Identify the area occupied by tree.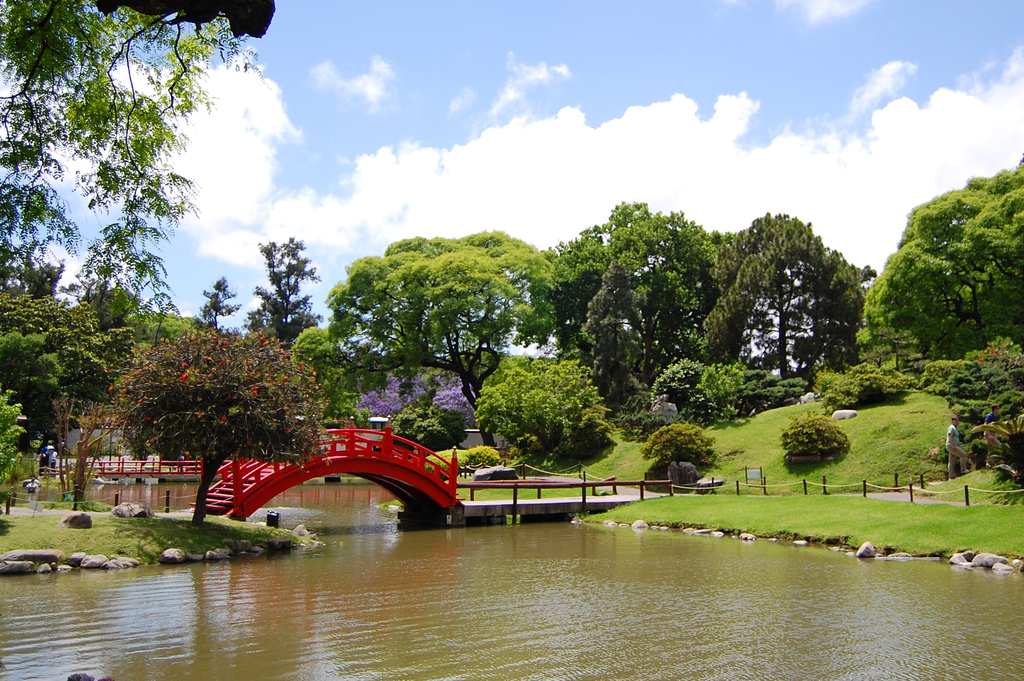
Area: <box>89,324,325,536</box>.
